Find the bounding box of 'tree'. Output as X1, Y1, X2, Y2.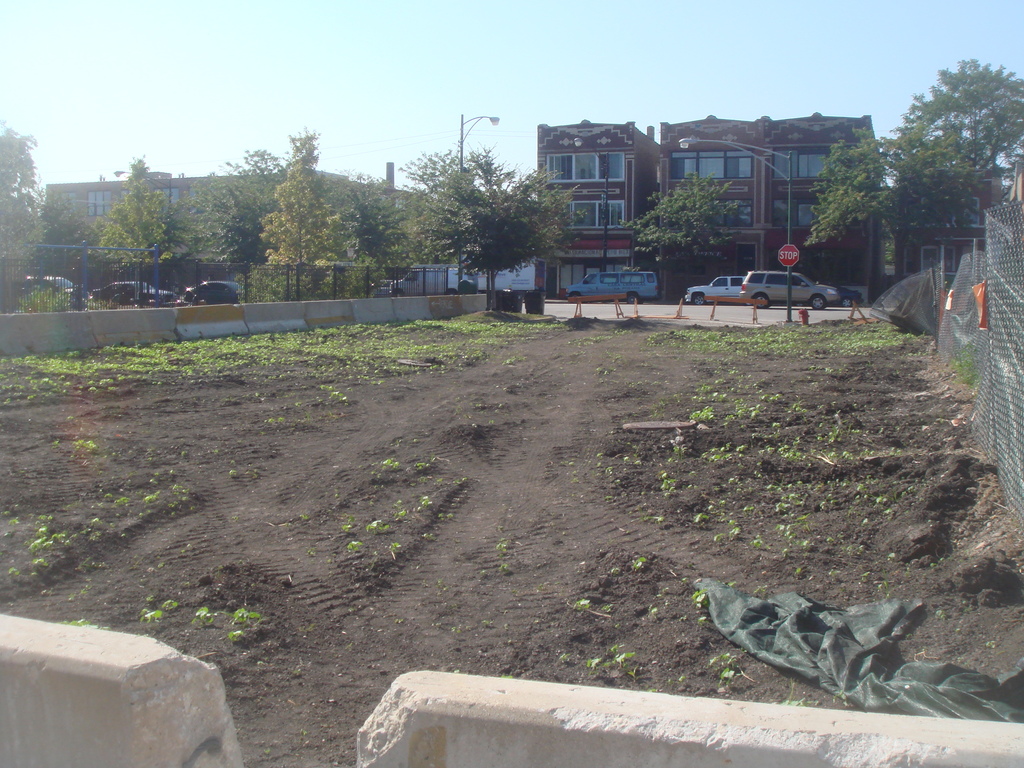
884, 54, 1023, 248.
